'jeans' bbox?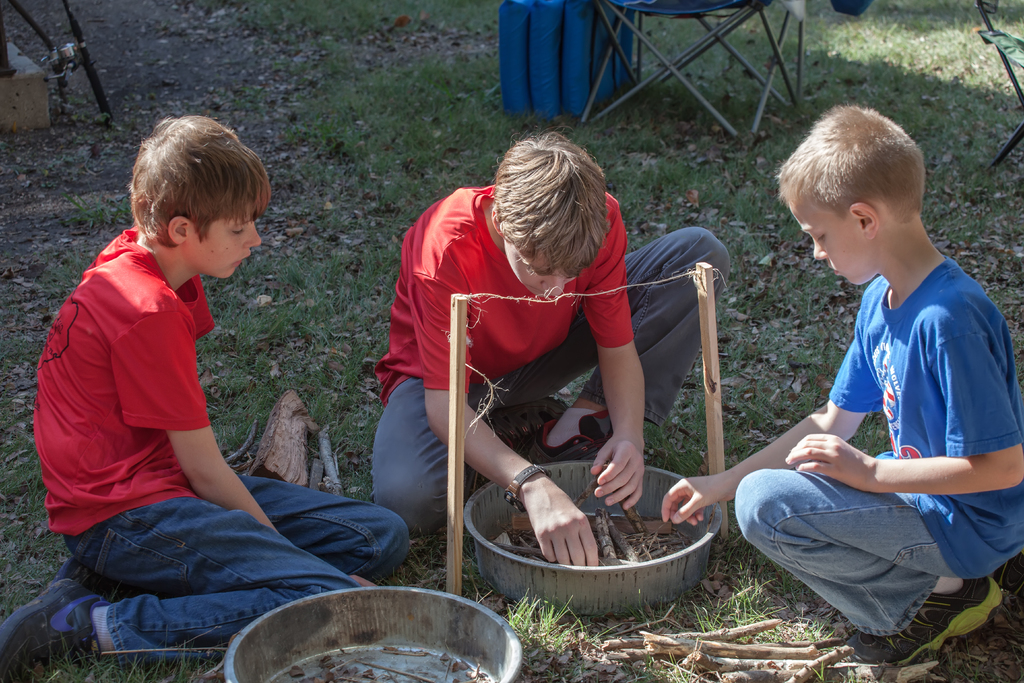
pyautogui.locateOnScreen(26, 450, 420, 650)
